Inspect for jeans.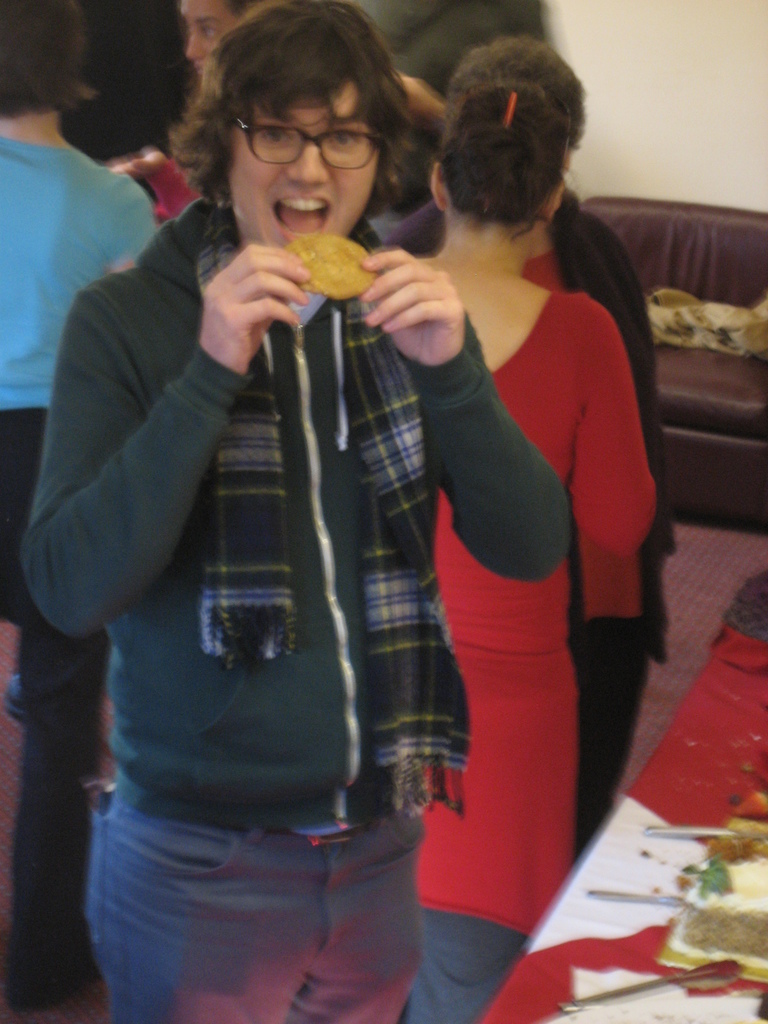
Inspection: x1=406 y1=899 x2=536 y2=1023.
